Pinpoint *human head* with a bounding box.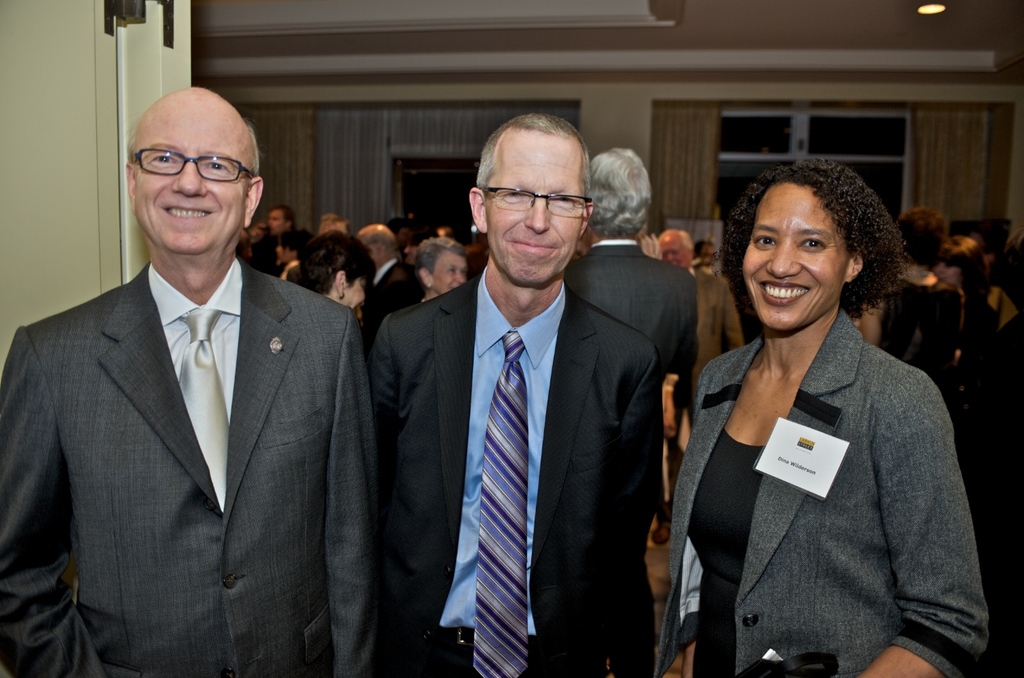
BBox(695, 240, 718, 268).
